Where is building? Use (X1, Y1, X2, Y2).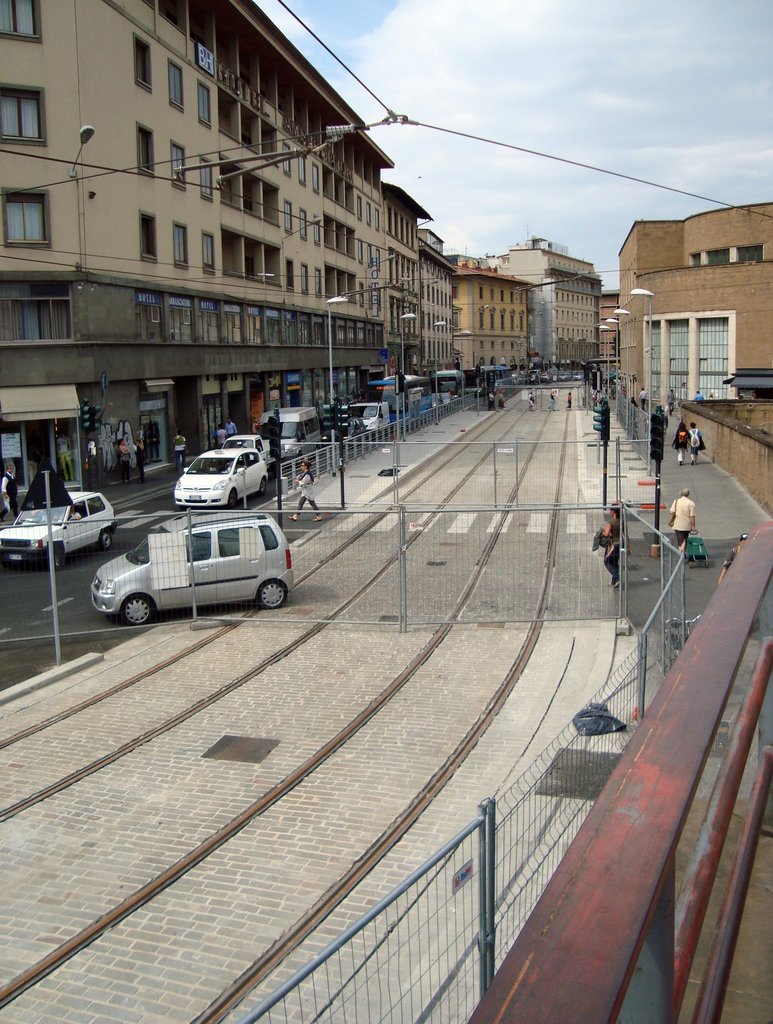
(0, 0, 428, 495).
